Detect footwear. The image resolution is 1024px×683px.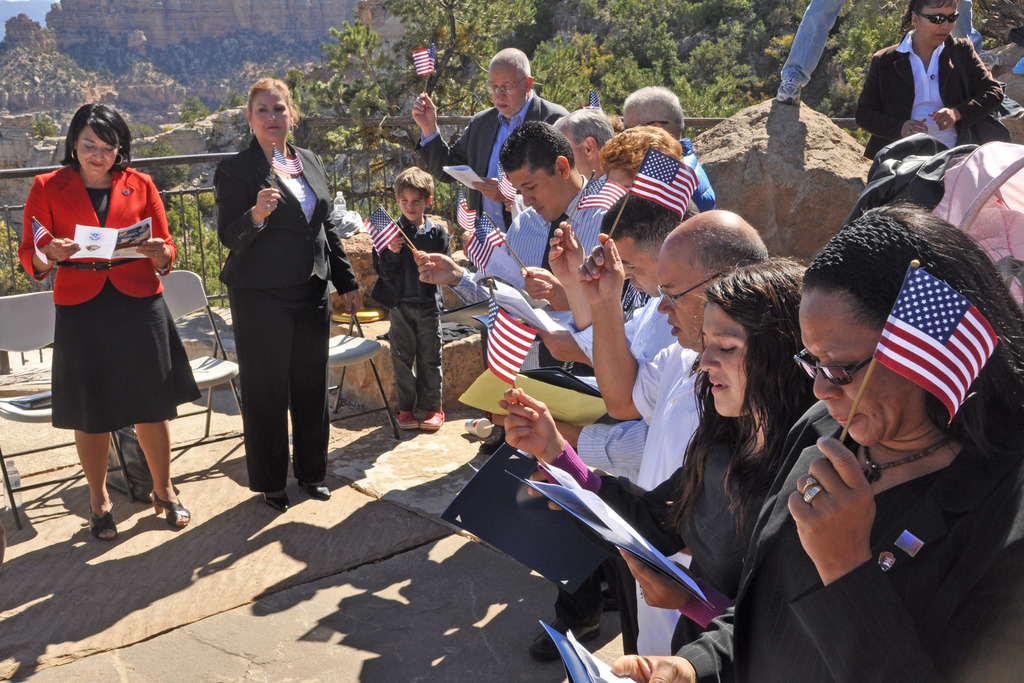
rect(259, 488, 292, 513).
